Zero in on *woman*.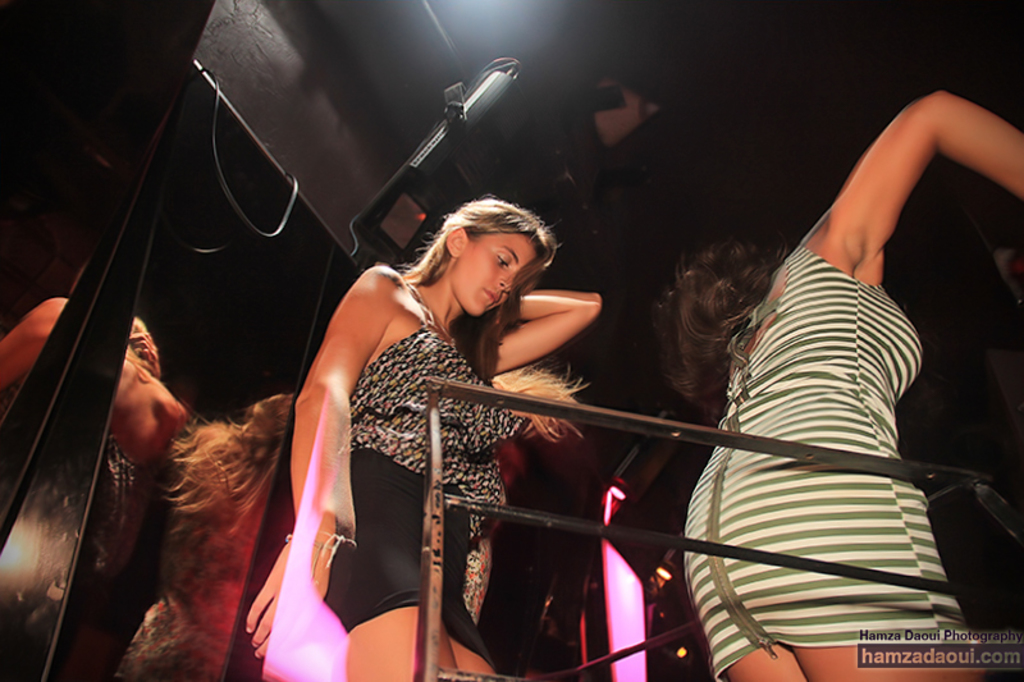
Zeroed in: 306 161 608 645.
